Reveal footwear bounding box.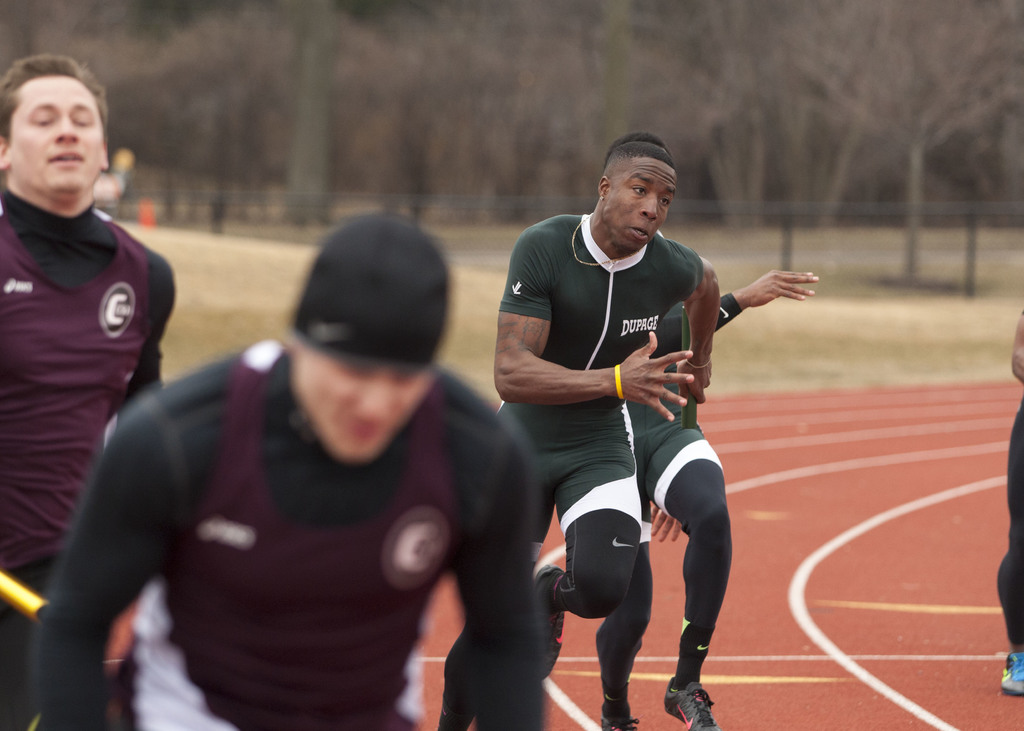
Revealed: x1=600 y1=714 x2=639 y2=730.
